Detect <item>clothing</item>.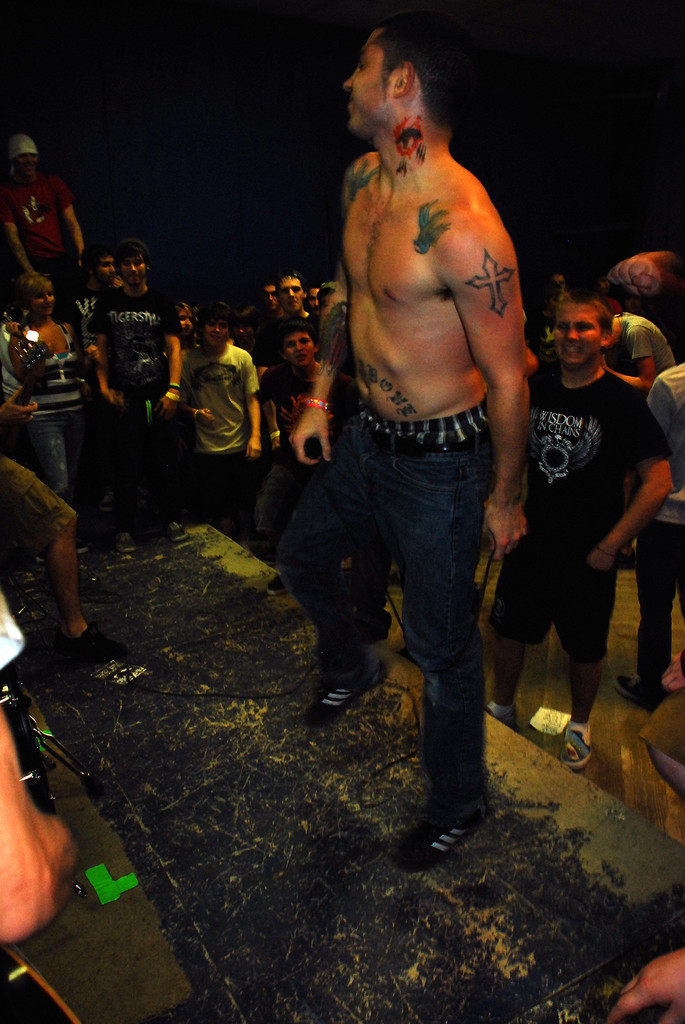
Detected at <region>86, 279, 178, 529</region>.
